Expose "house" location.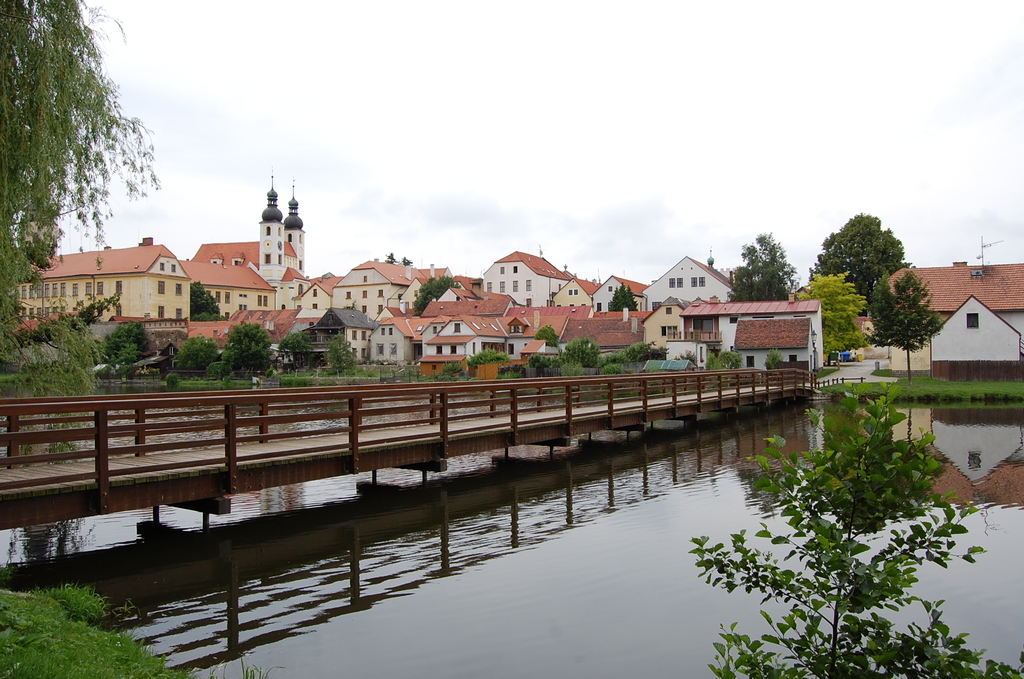
Exposed at {"x1": 329, "y1": 254, "x2": 456, "y2": 321}.
